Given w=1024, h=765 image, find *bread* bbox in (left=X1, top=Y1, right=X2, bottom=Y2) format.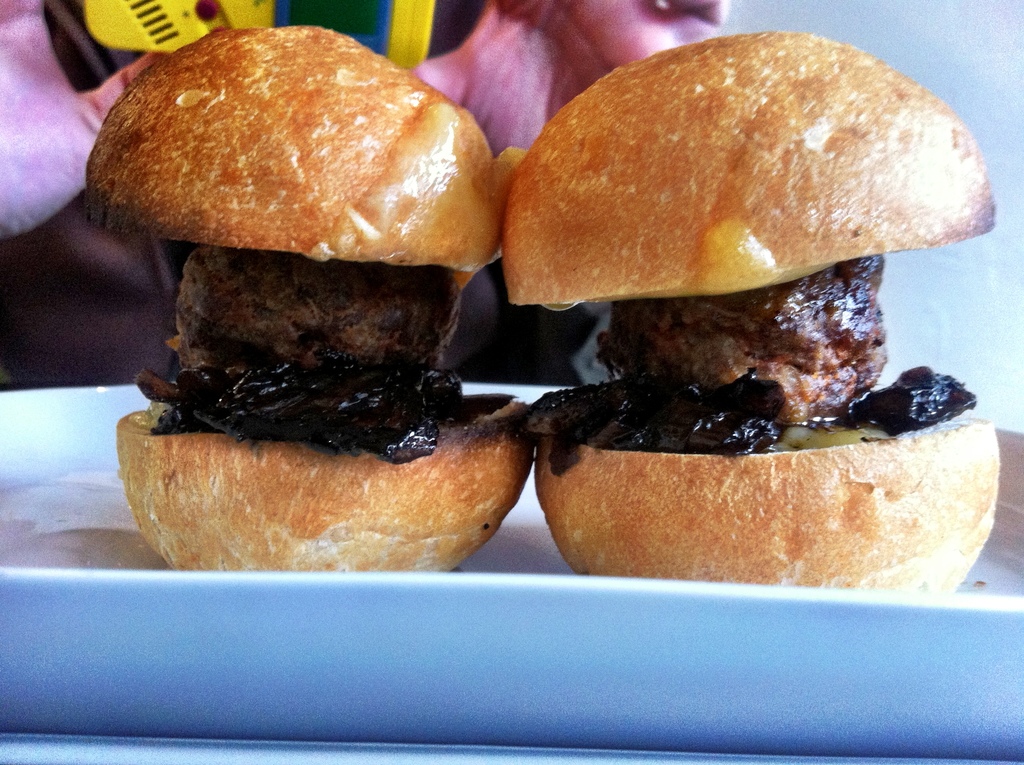
(left=88, top=26, right=518, bottom=272).
